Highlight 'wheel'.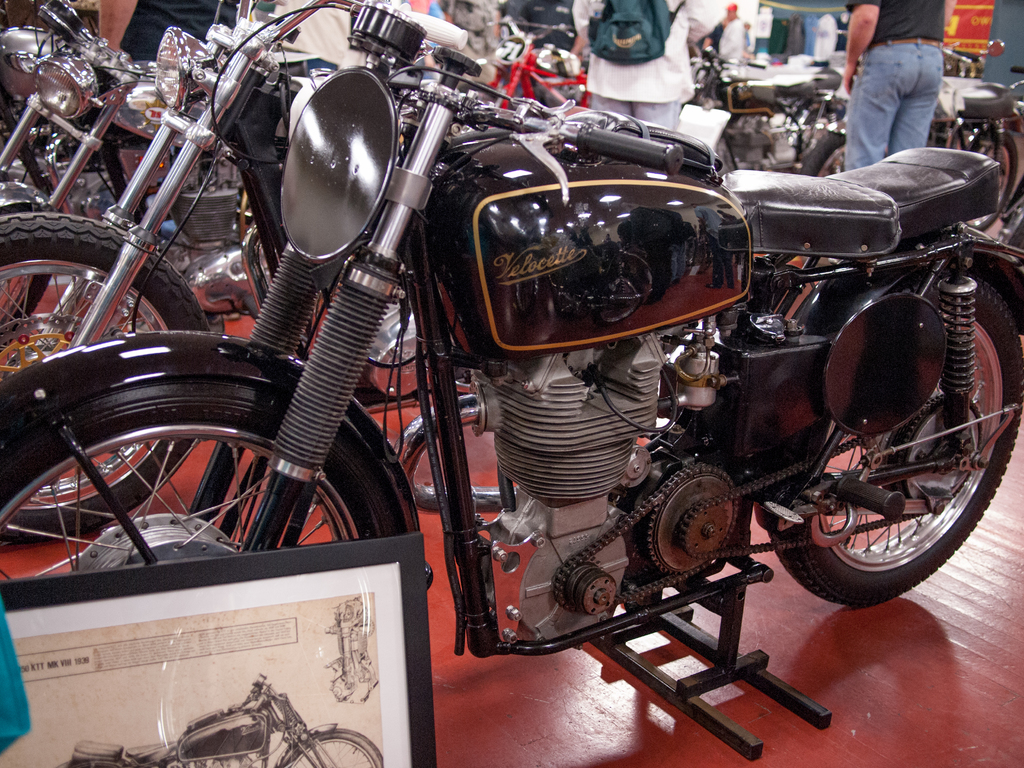
Highlighted region: 0/212/49/351.
